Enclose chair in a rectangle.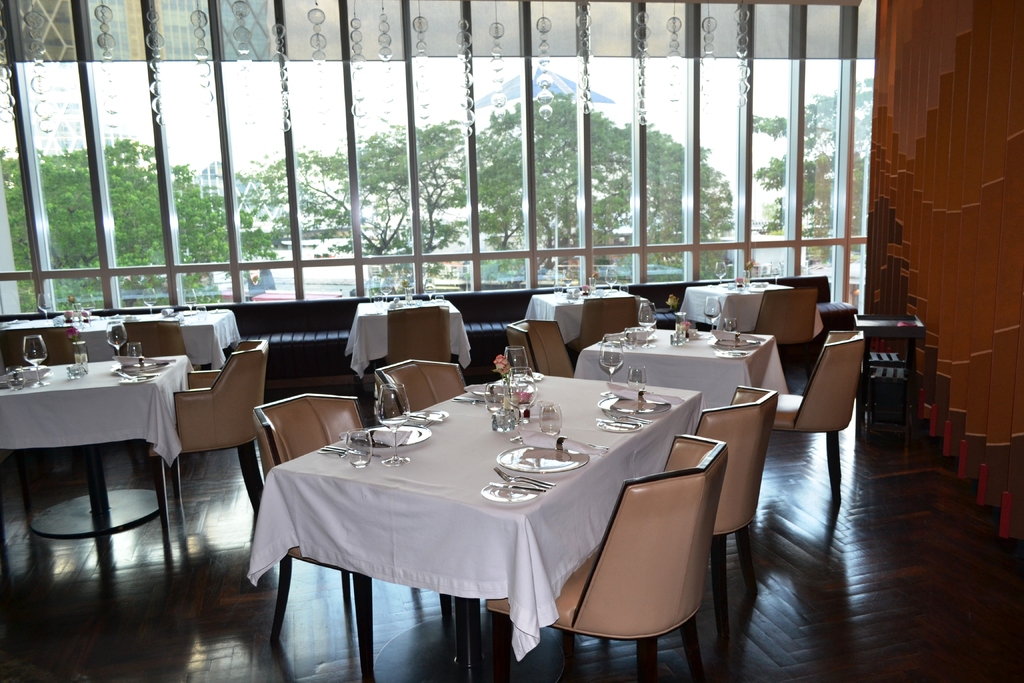
[x1=0, y1=324, x2=90, y2=375].
